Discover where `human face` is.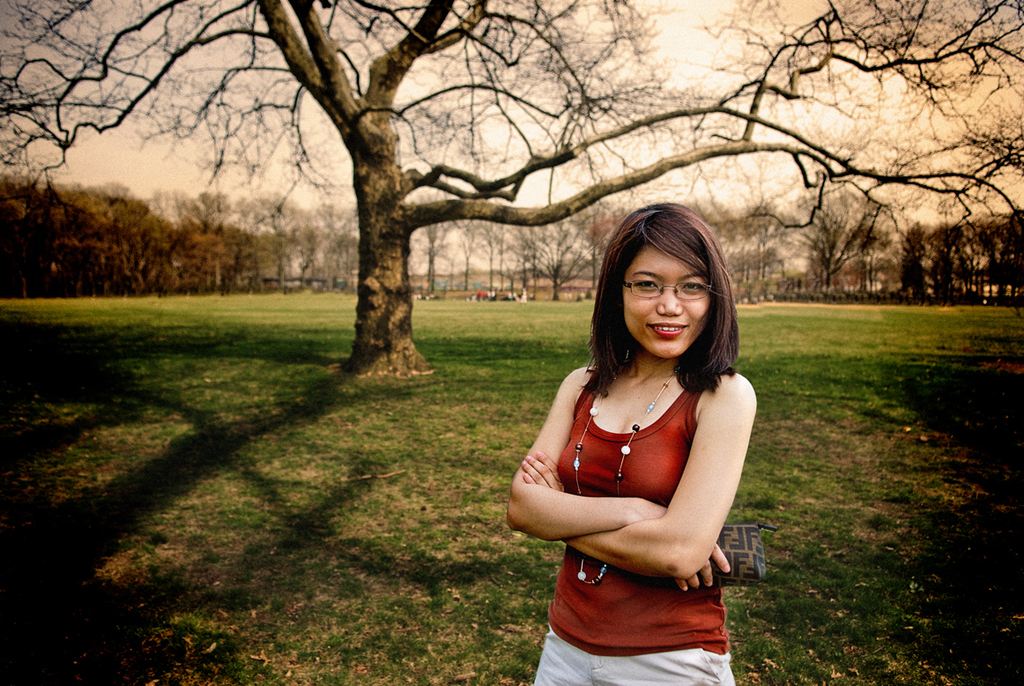
Discovered at locate(621, 240, 709, 356).
